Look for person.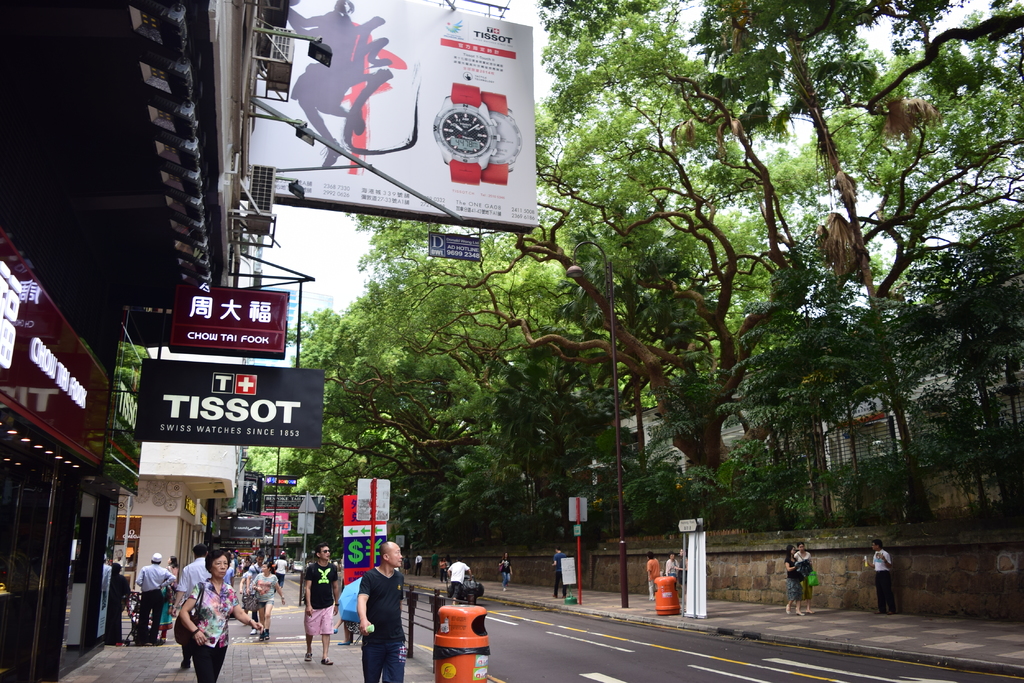
Found: <bbox>785, 545, 804, 615</bbox>.
